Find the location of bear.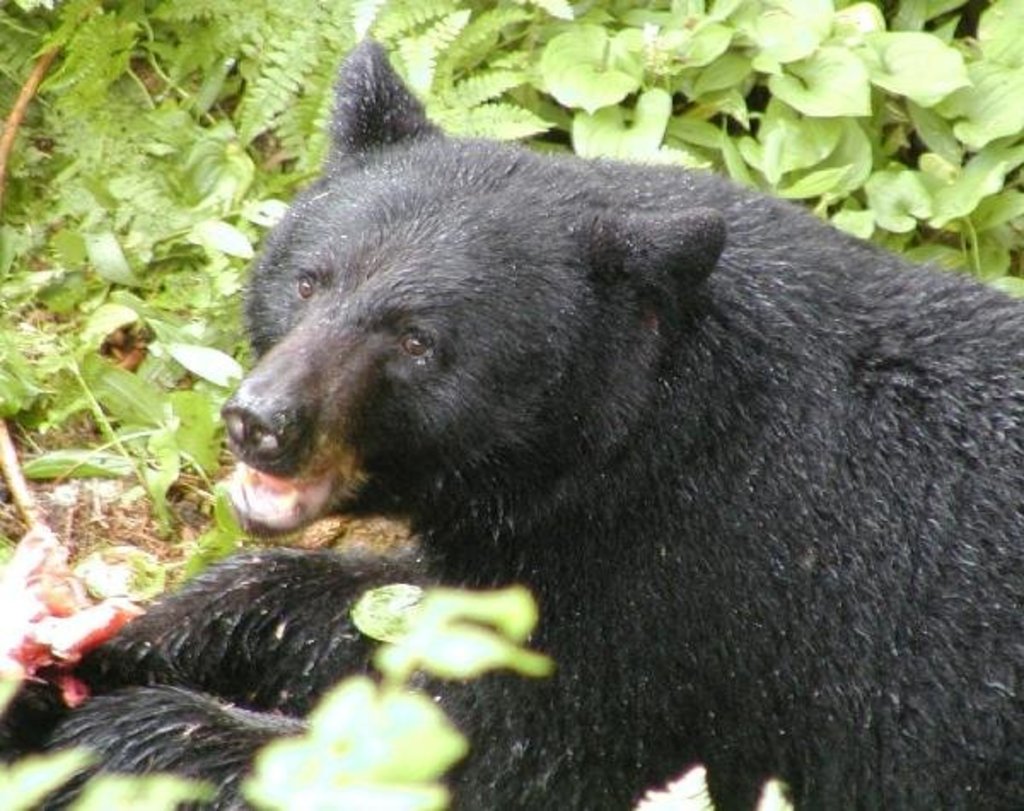
Location: left=0, top=38, right=1022, bottom=809.
